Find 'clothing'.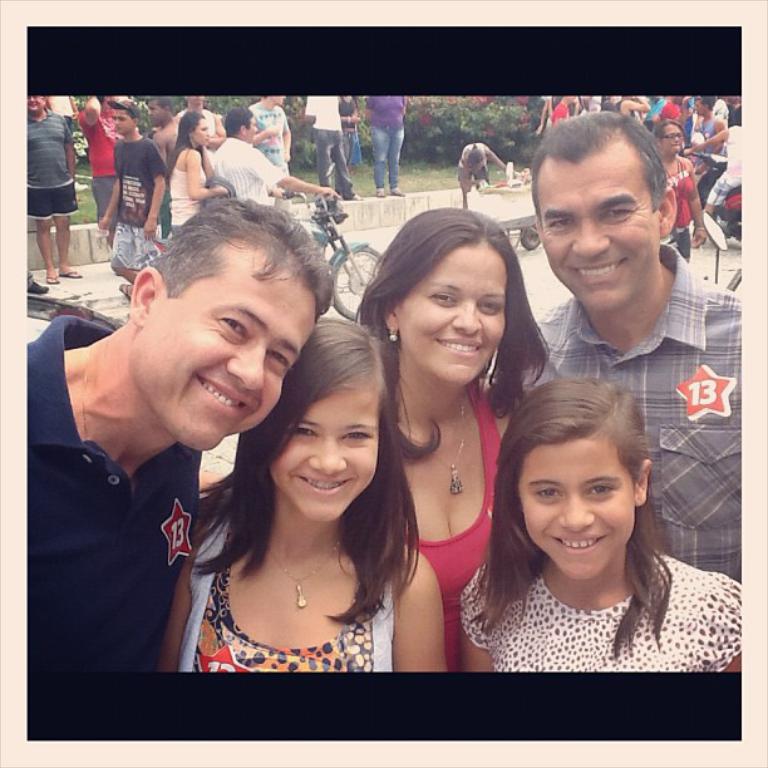
box(400, 375, 503, 671).
